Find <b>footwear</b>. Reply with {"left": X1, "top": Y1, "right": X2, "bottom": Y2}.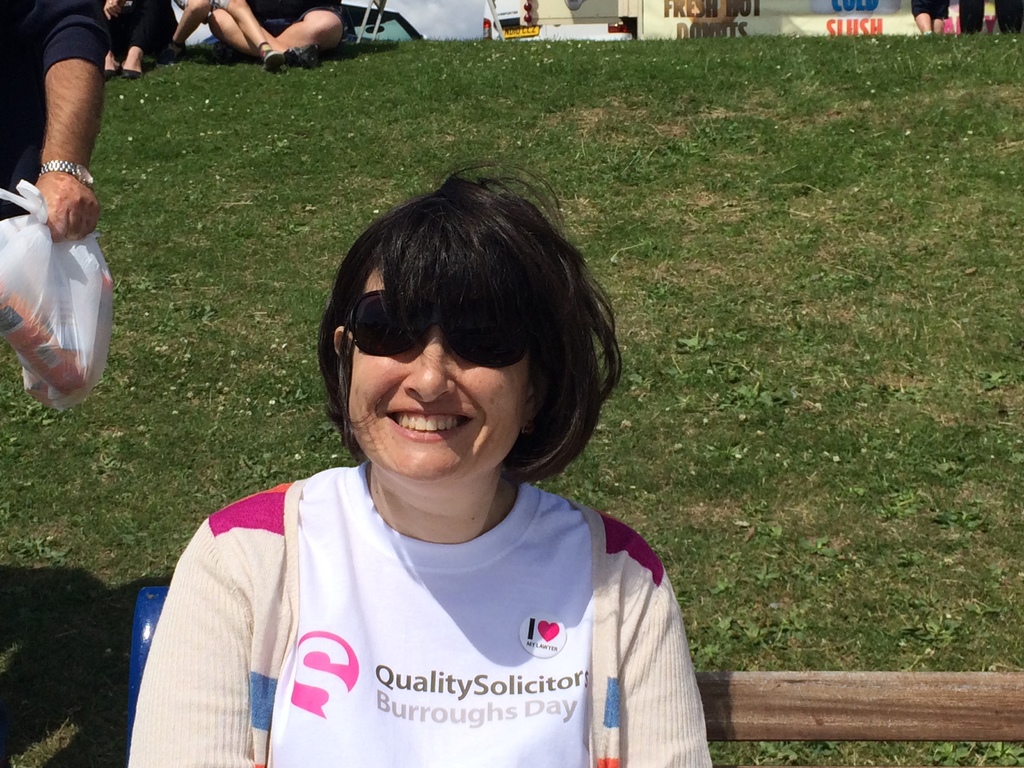
{"left": 150, "top": 45, "right": 186, "bottom": 62}.
